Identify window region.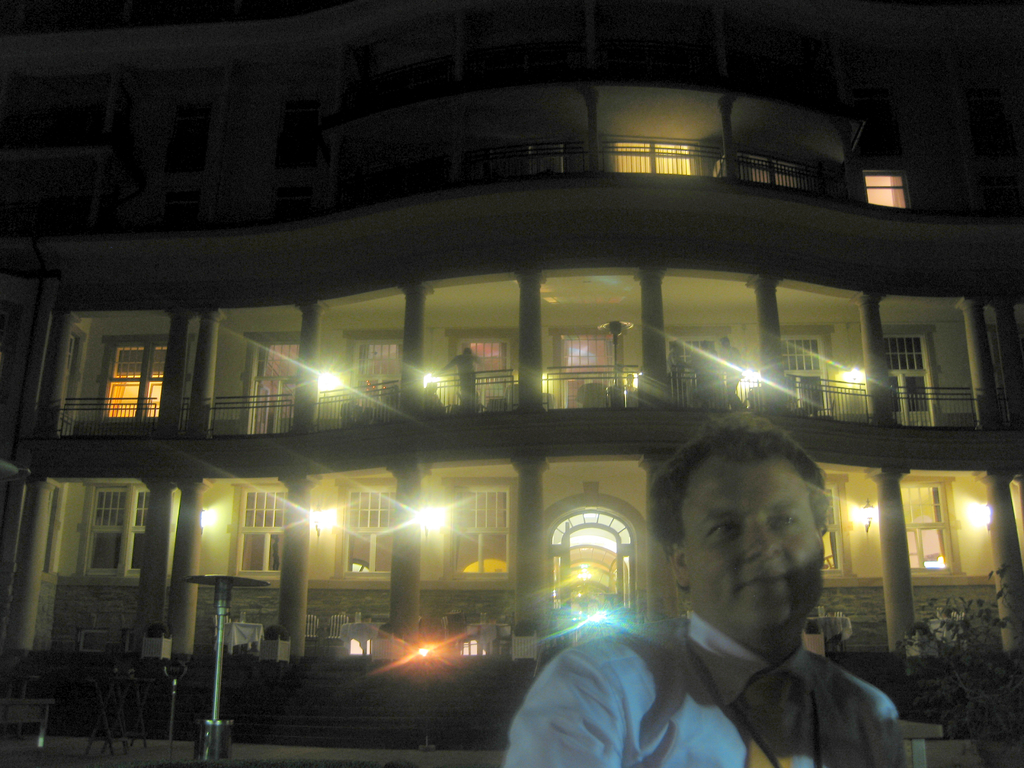
Region: [left=890, top=479, right=965, bottom=577].
